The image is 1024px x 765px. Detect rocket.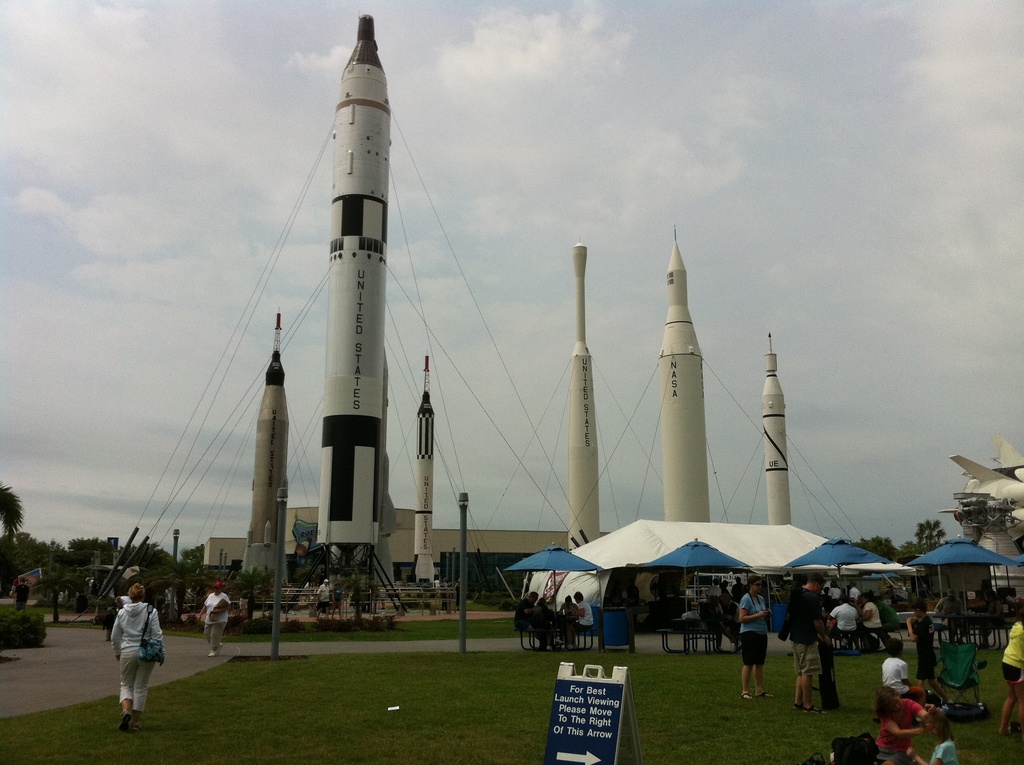
Detection: [x1=566, y1=233, x2=595, y2=546].
